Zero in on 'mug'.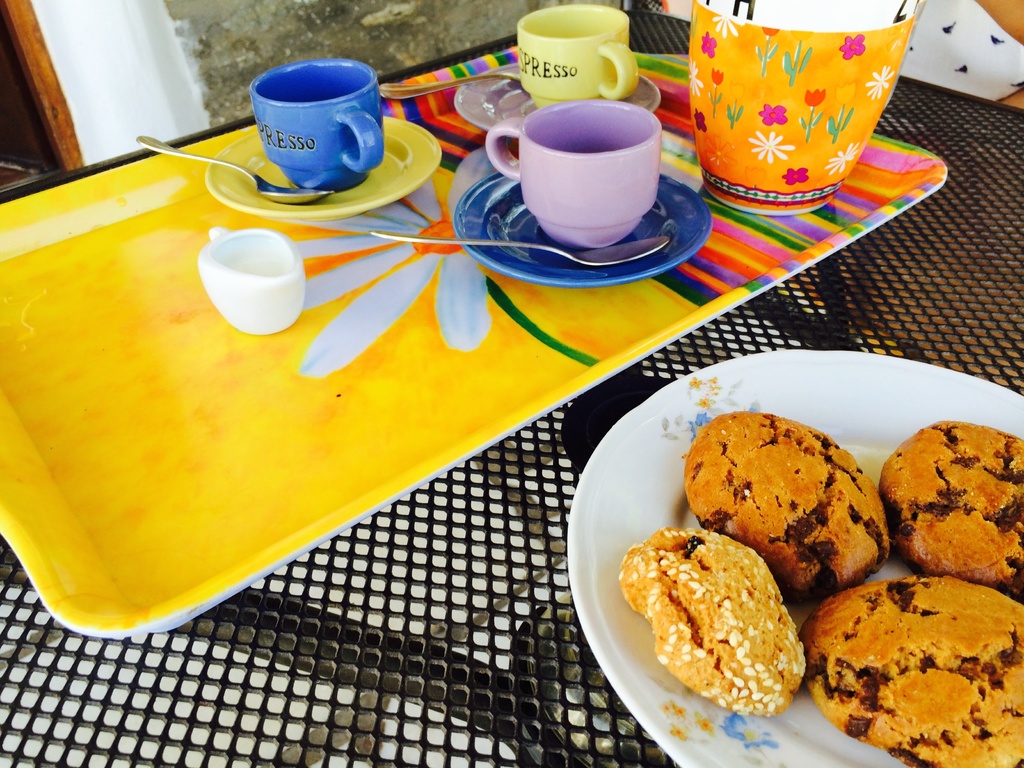
Zeroed in: left=250, top=61, right=382, bottom=193.
